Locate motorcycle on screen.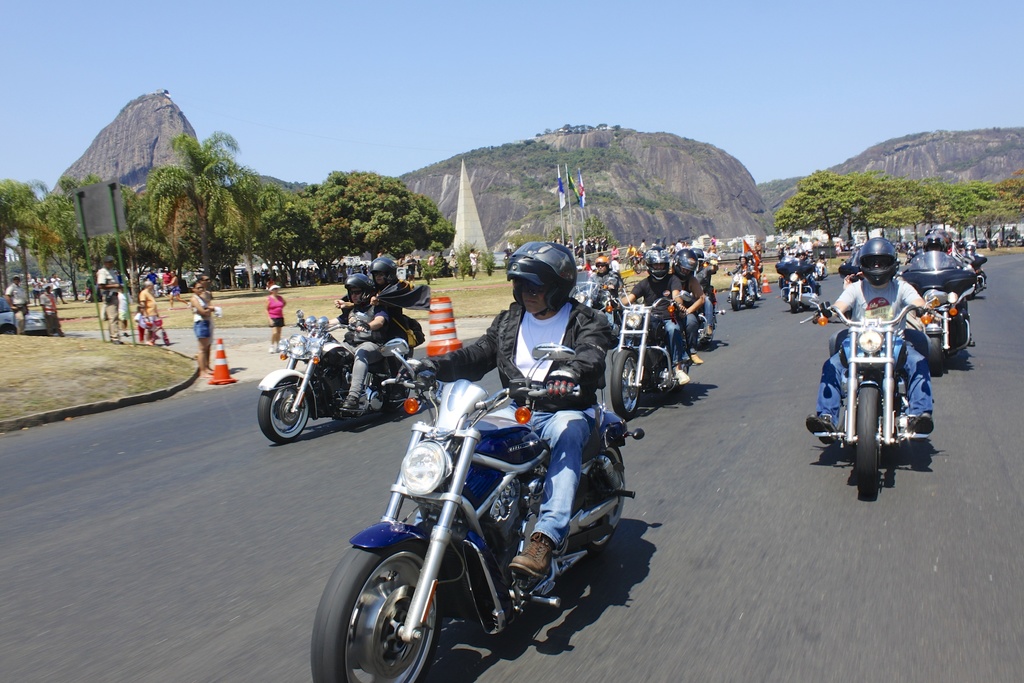
On screen at (x1=724, y1=272, x2=758, y2=313).
